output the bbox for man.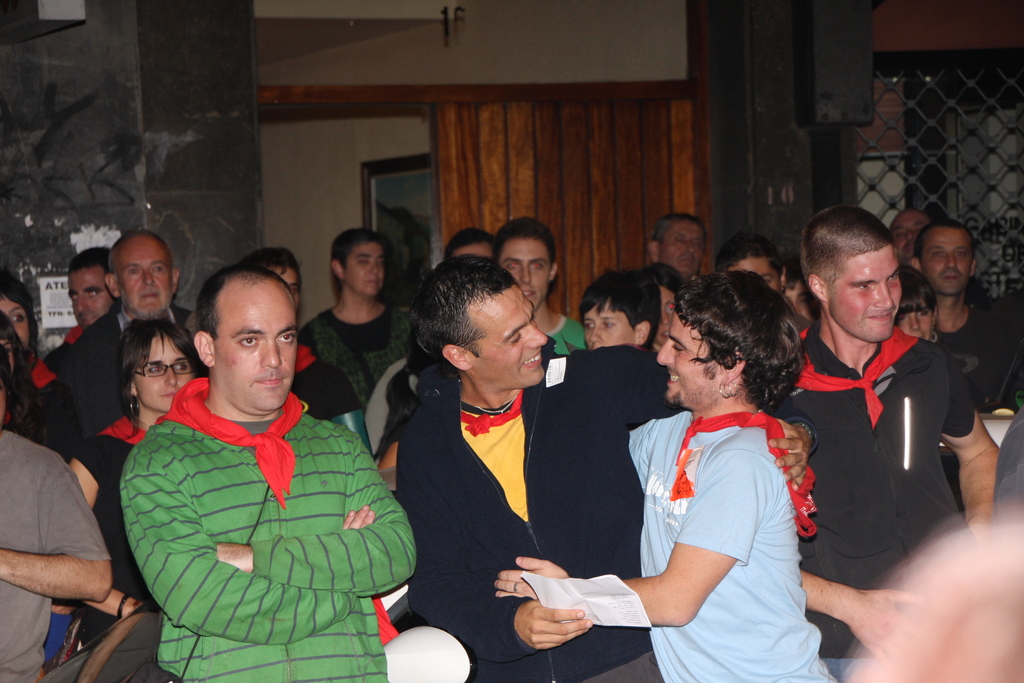
detection(58, 222, 200, 441).
